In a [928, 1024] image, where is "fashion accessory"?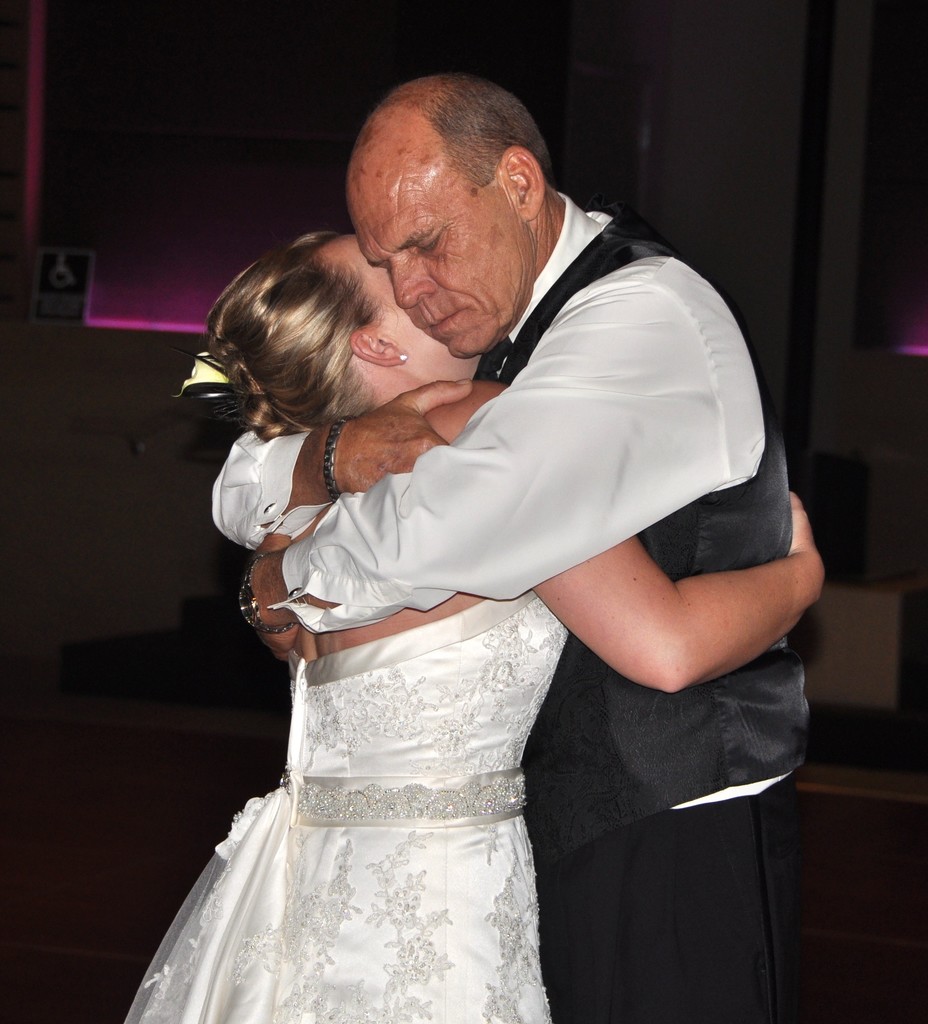
163, 348, 260, 430.
